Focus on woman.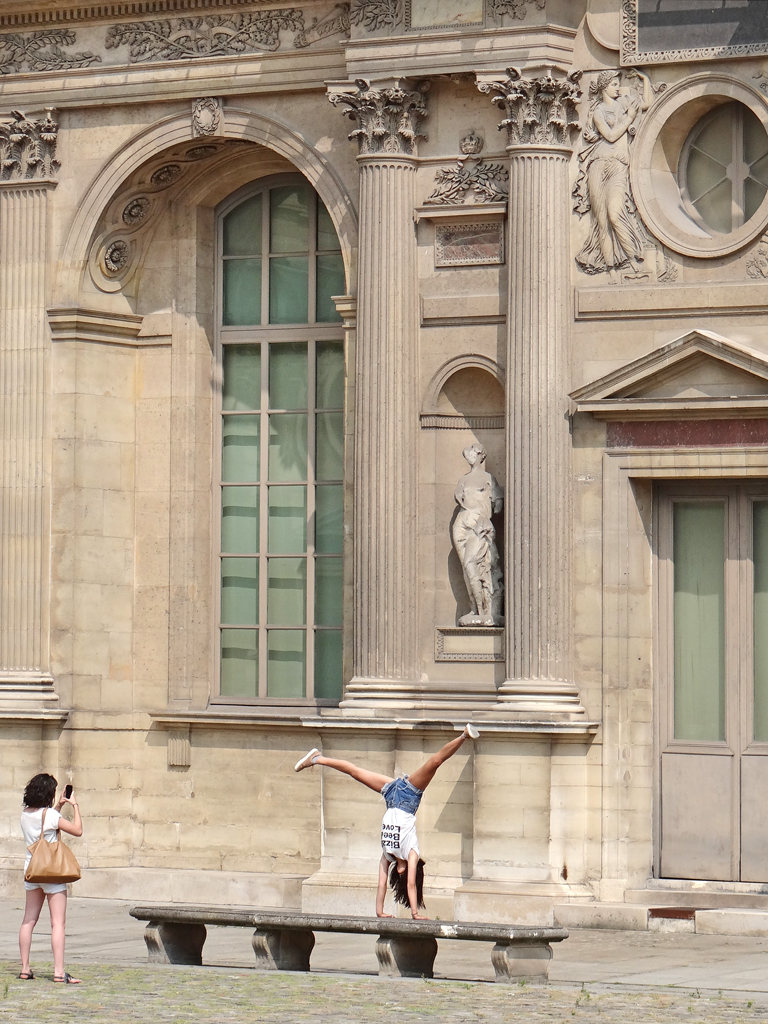
Focused at 293 719 486 917.
